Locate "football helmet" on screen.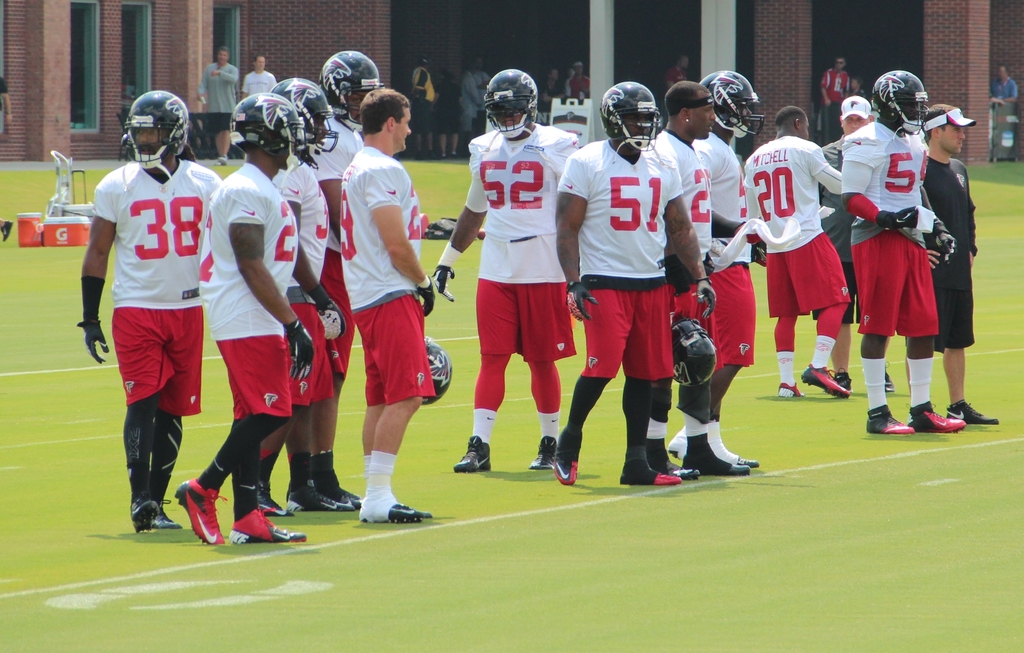
On screen at bbox=(669, 318, 720, 392).
